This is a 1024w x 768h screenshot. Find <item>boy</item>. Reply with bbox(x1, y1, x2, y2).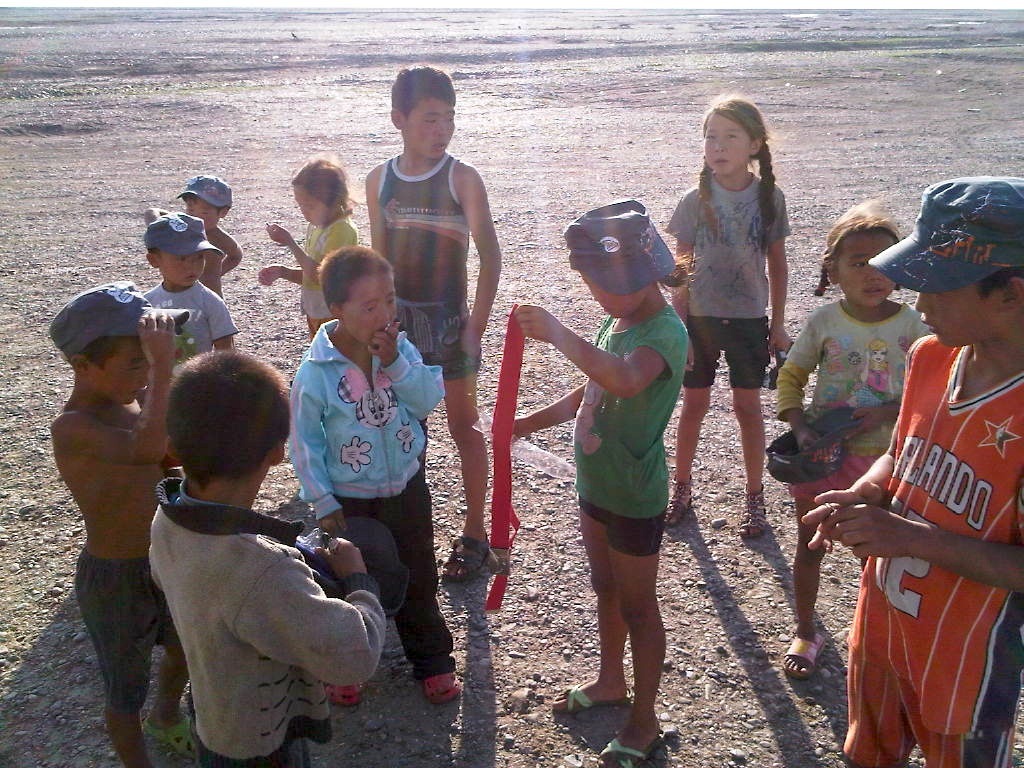
bbox(291, 244, 464, 707).
